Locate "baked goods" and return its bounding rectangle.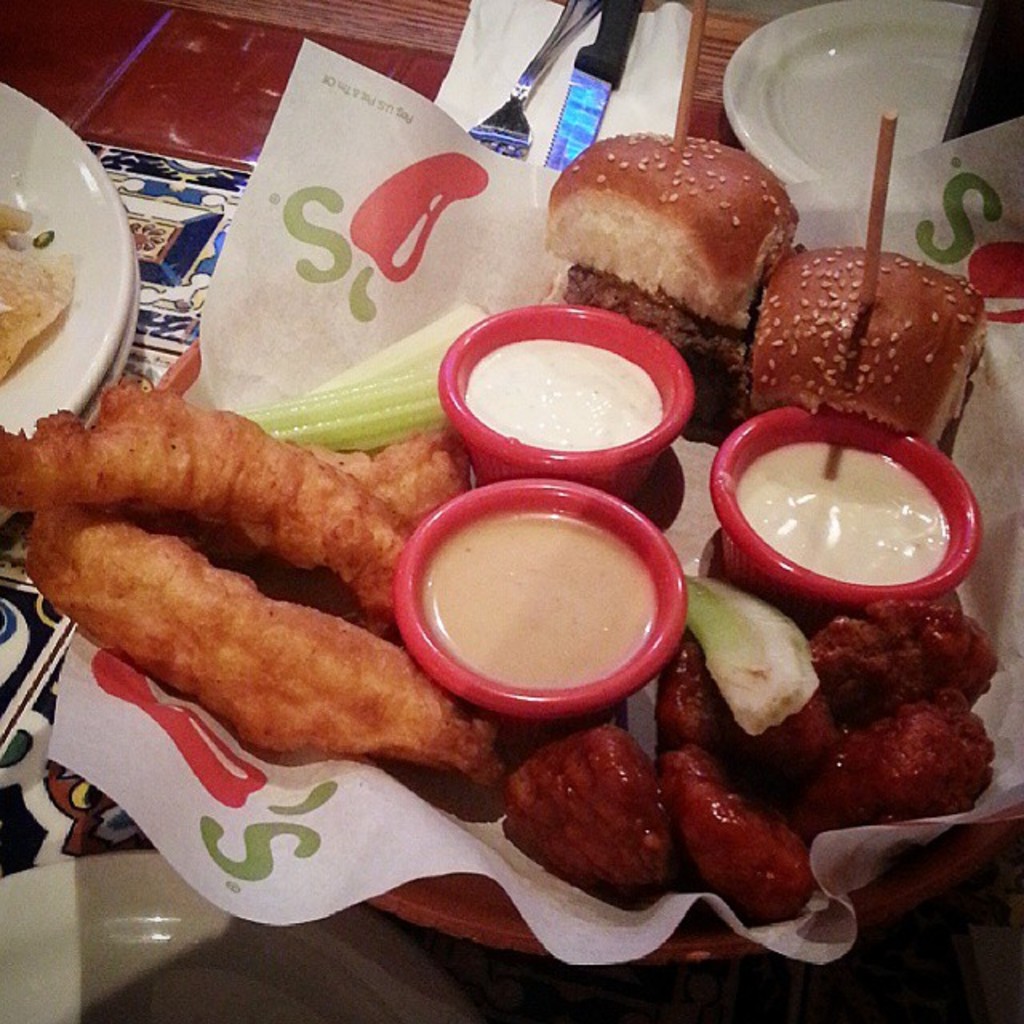
locate(549, 96, 803, 336).
